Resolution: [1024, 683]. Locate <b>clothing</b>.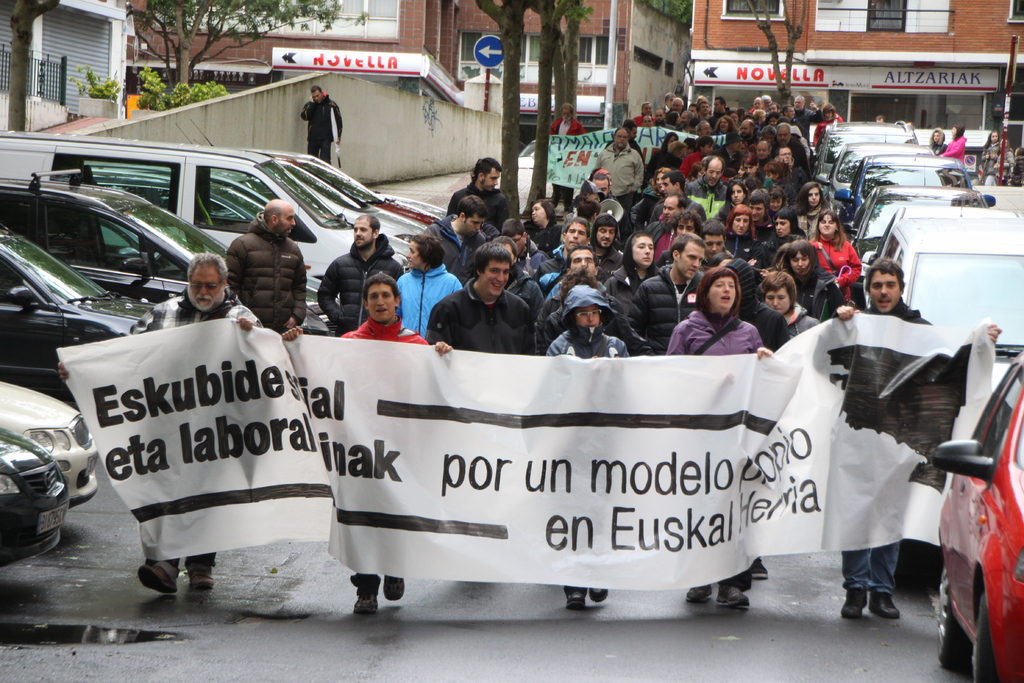
339 314 430 598.
